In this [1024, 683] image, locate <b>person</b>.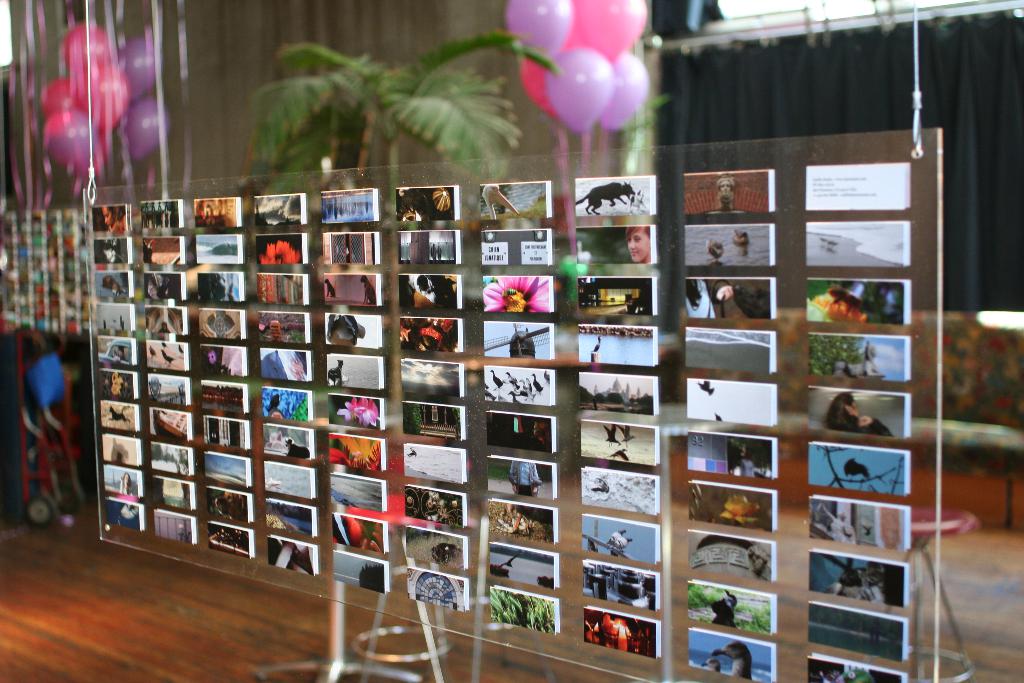
Bounding box: crop(509, 459, 543, 495).
